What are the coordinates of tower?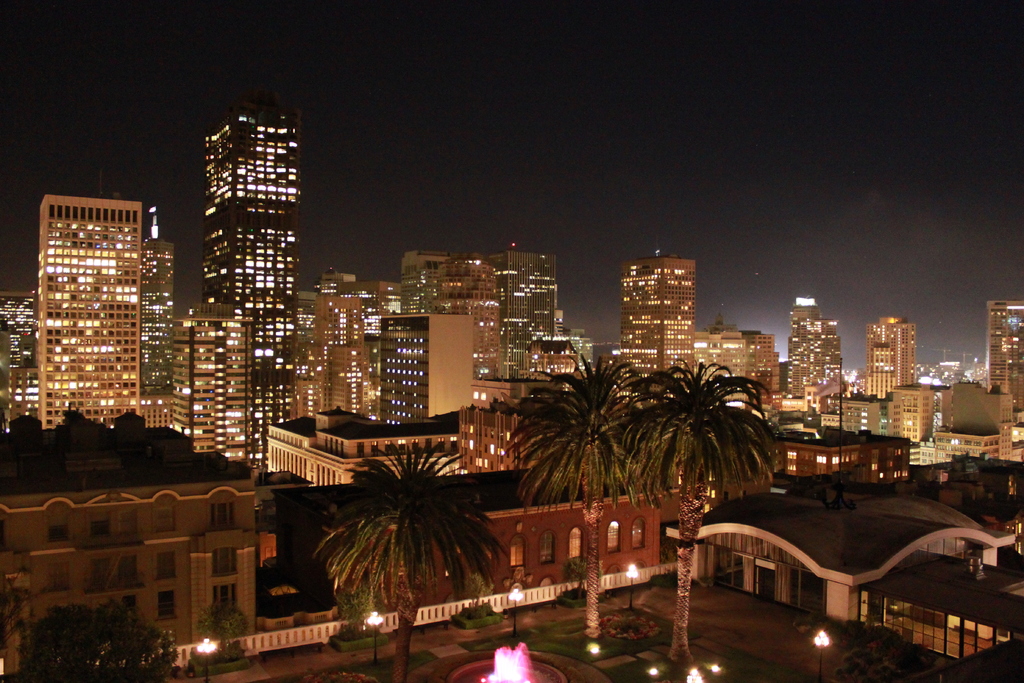
380/309/475/428.
